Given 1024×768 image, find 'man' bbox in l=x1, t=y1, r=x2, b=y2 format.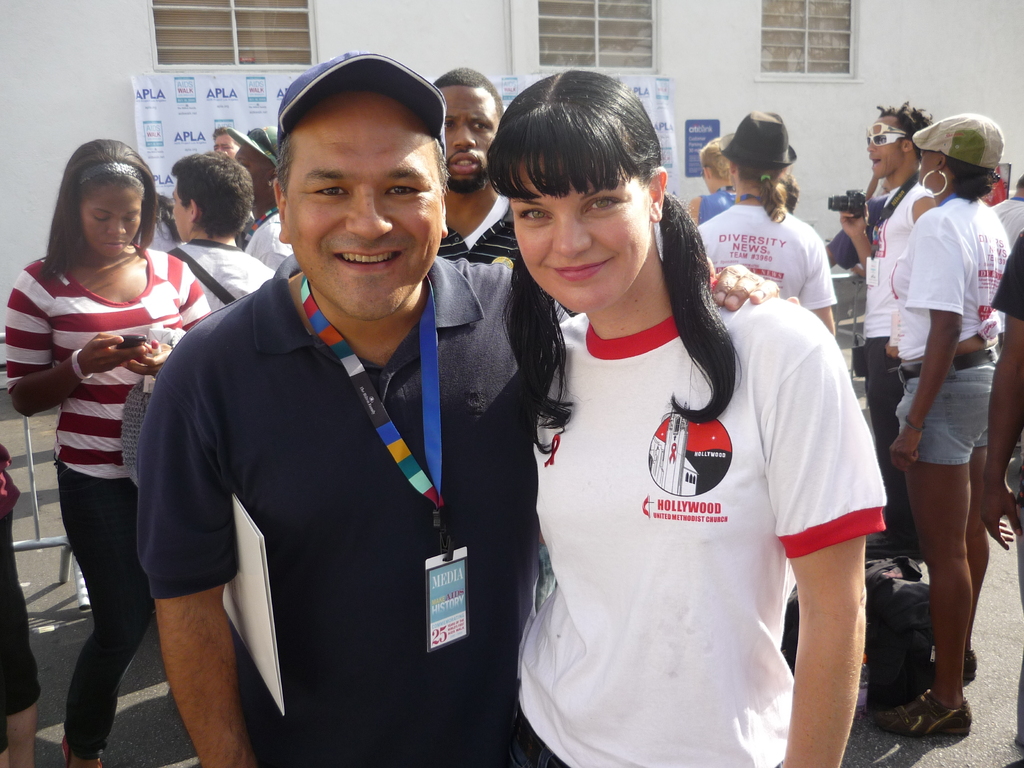
l=435, t=67, r=523, b=261.
